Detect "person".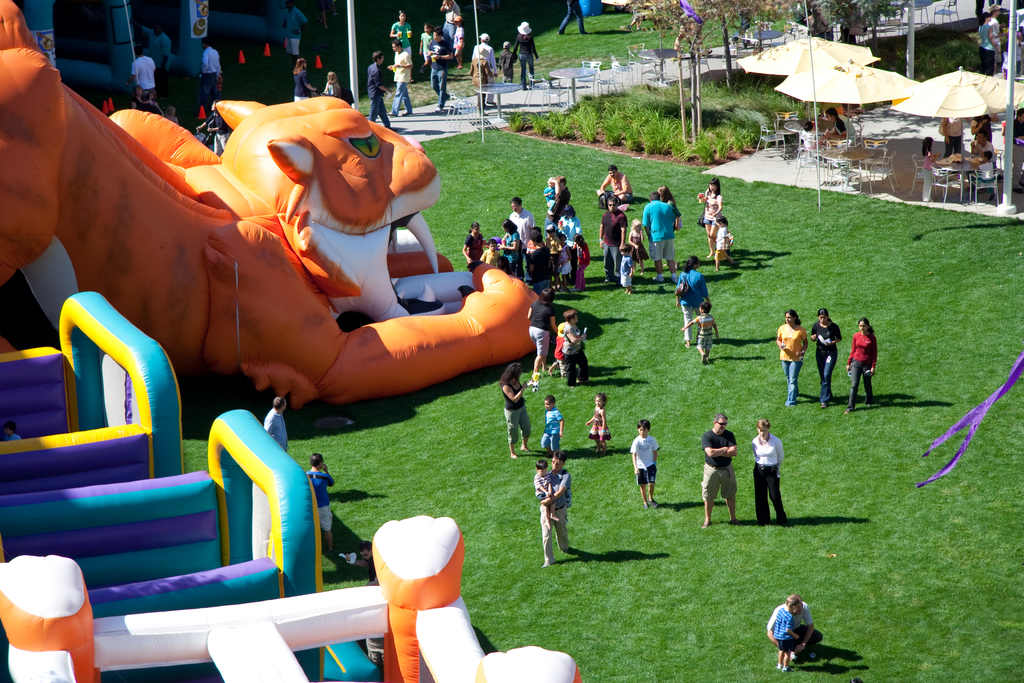
Detected at (x1=199, y1=28, x2=223, y2=89).
